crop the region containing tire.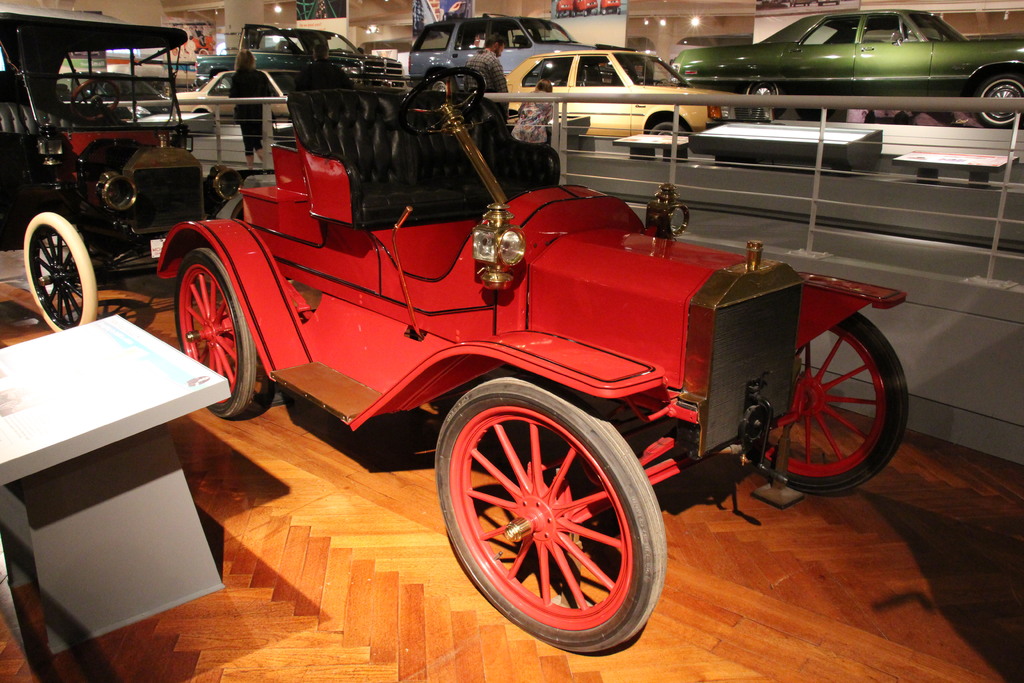
Crop region: [left=196, top=47, right=208, bottom=54].
